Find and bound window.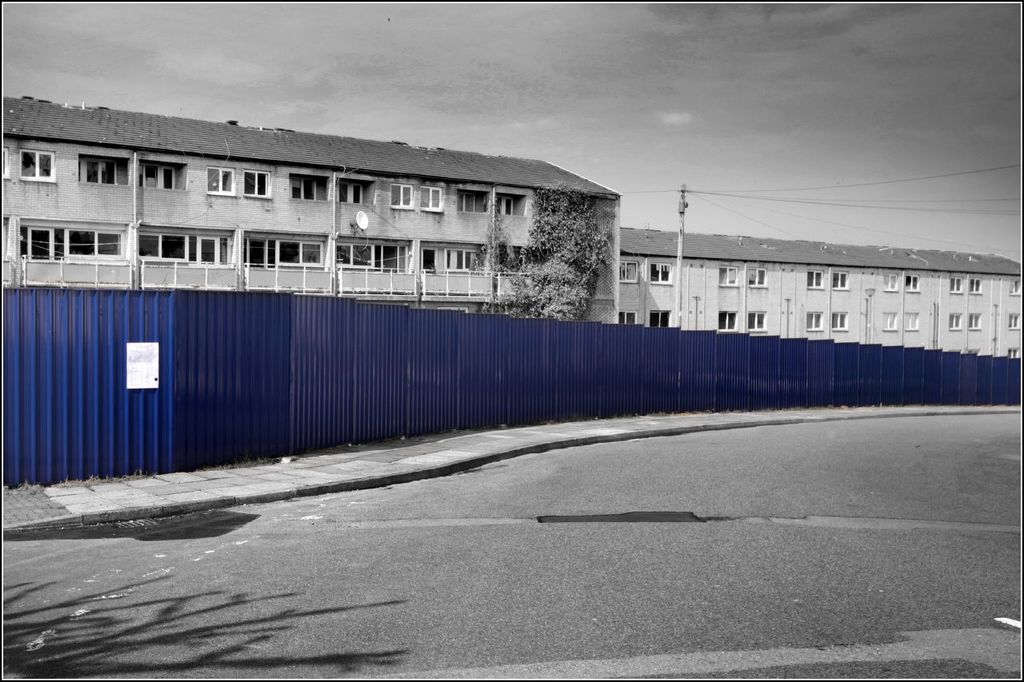
Bound: select_region(497, 195, 523, 217).
